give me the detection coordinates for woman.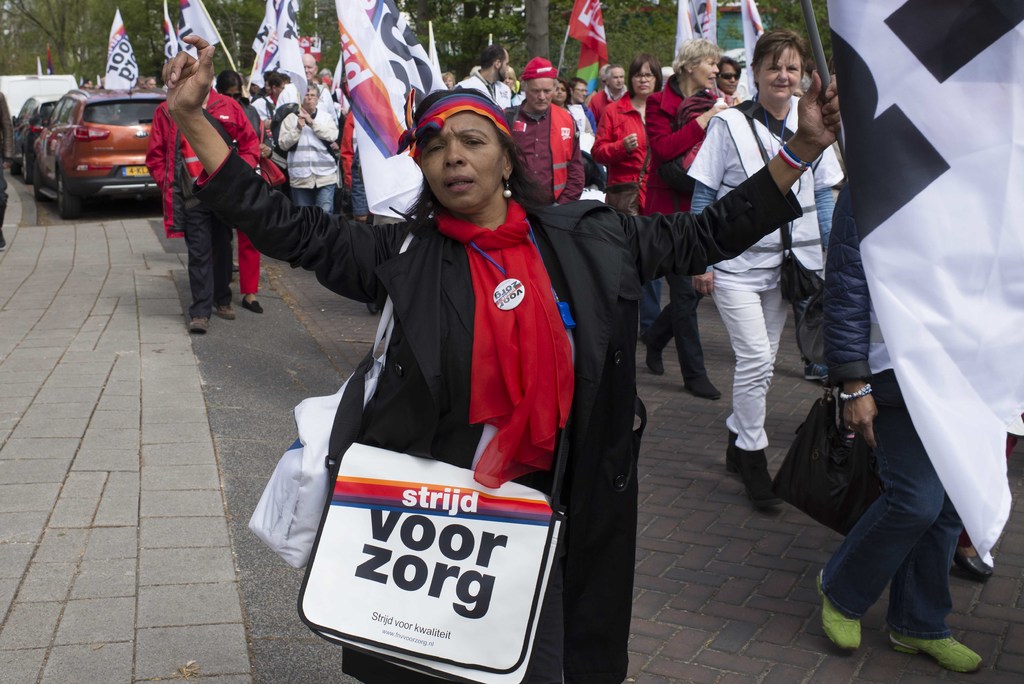
<region>549, 78, 577, 136</region>.
